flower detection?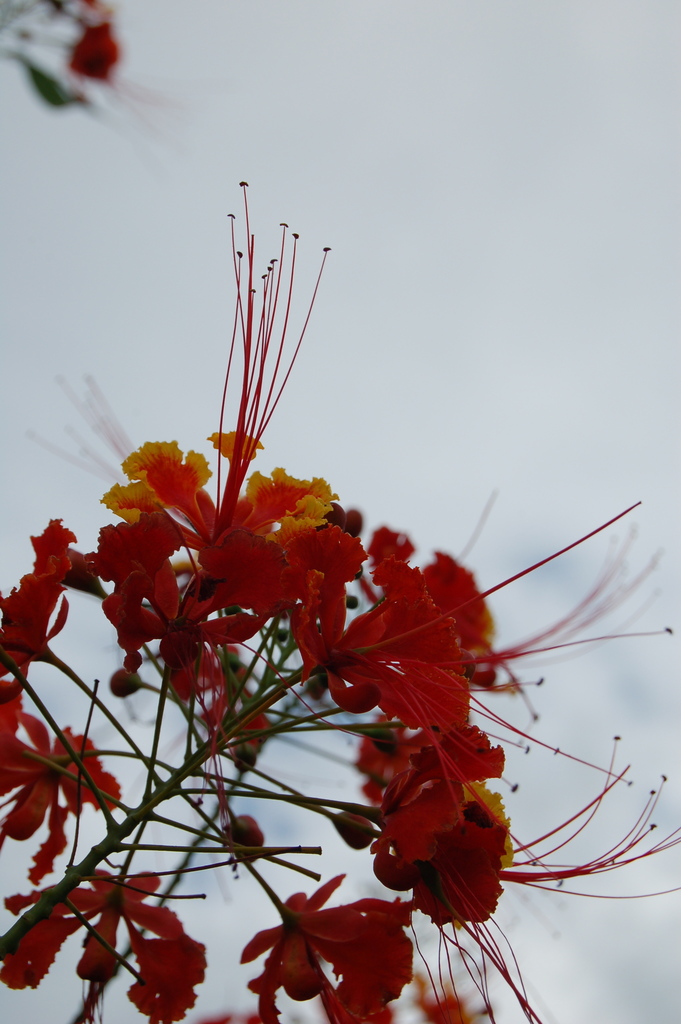
{"left": 62, "top": 20, "right": 179, "bottom": 125}
